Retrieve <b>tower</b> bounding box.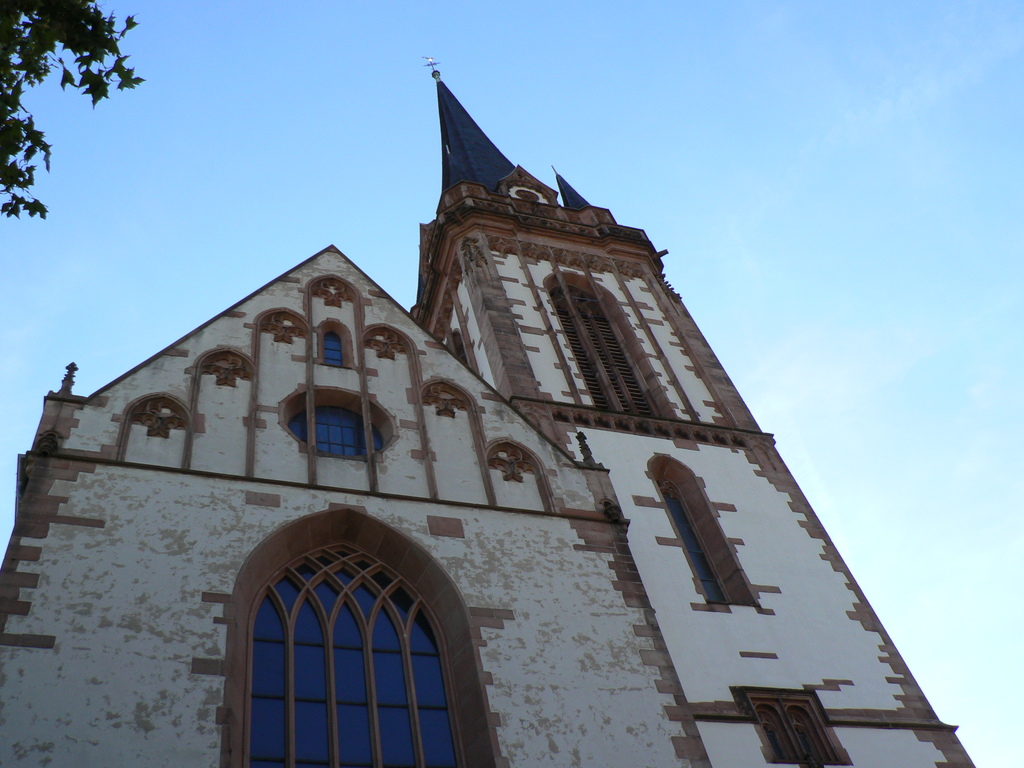
Bounding box: bbox=(0, 56, 973, 767).
